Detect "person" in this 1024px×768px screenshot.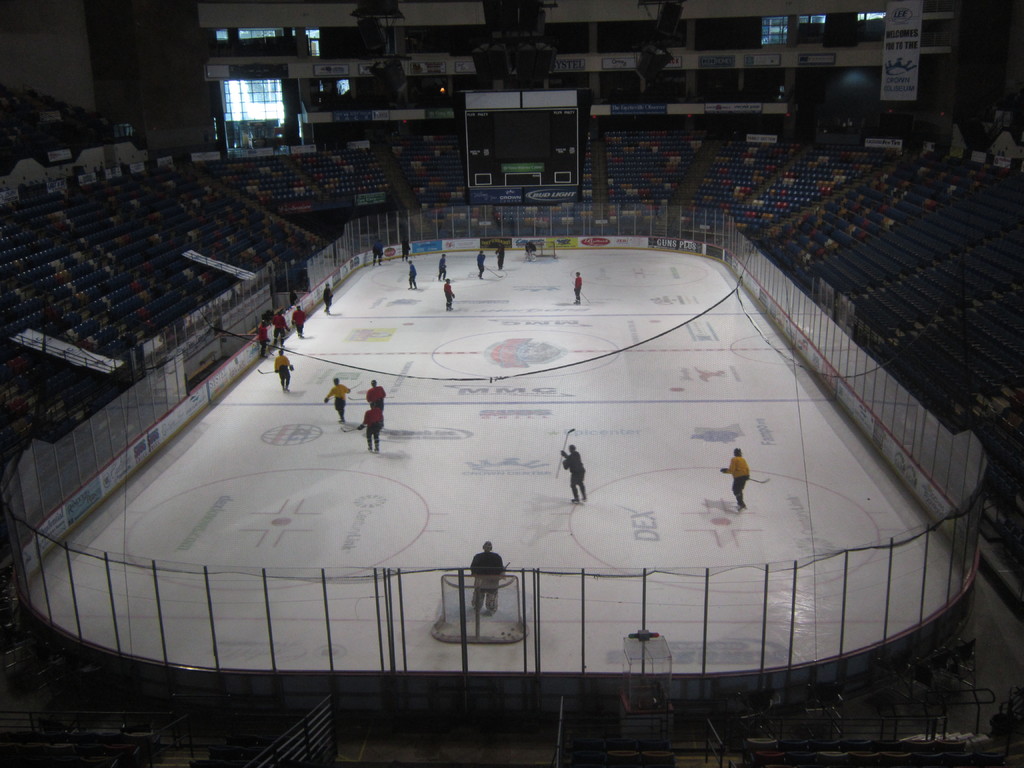
Detection: box(273, 350, 295, 392).
